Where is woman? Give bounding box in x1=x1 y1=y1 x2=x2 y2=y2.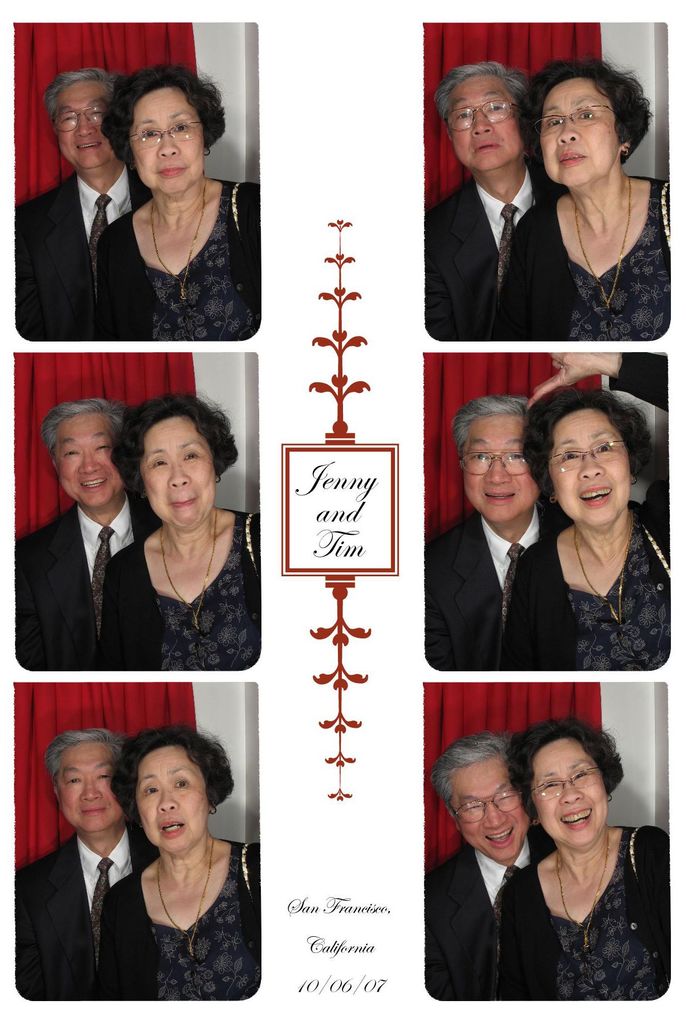
x1=495 y1=721 x2=667 y2=1001.
